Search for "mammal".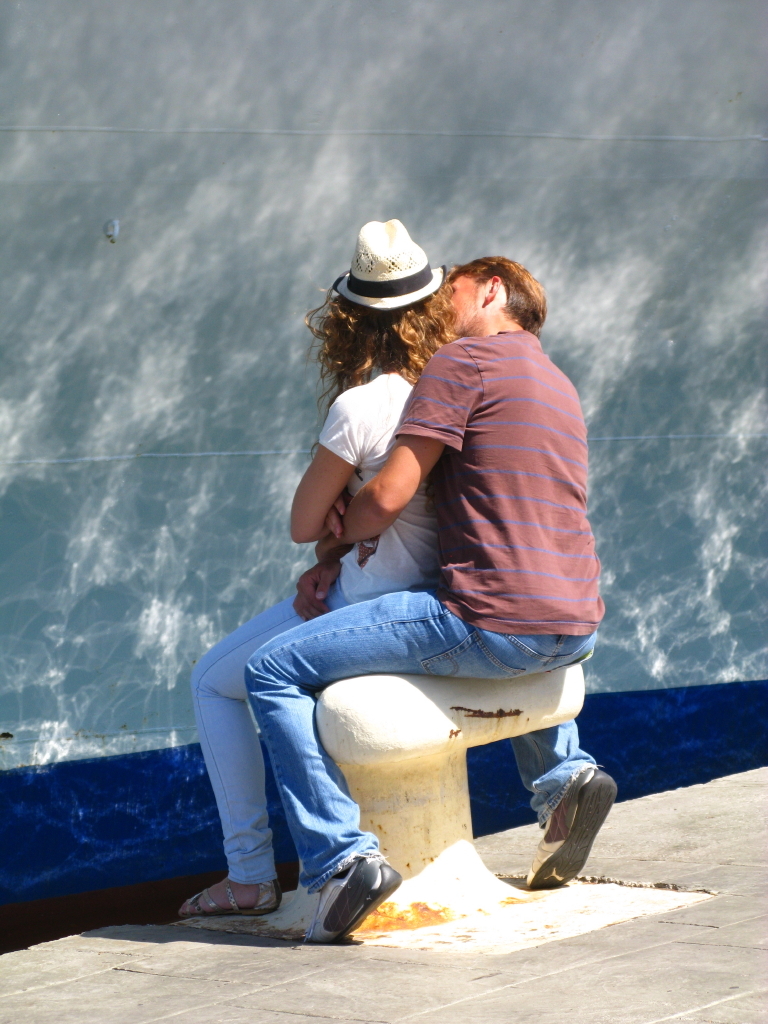
Found at left=179, top=213, right=465, bottom=919.
